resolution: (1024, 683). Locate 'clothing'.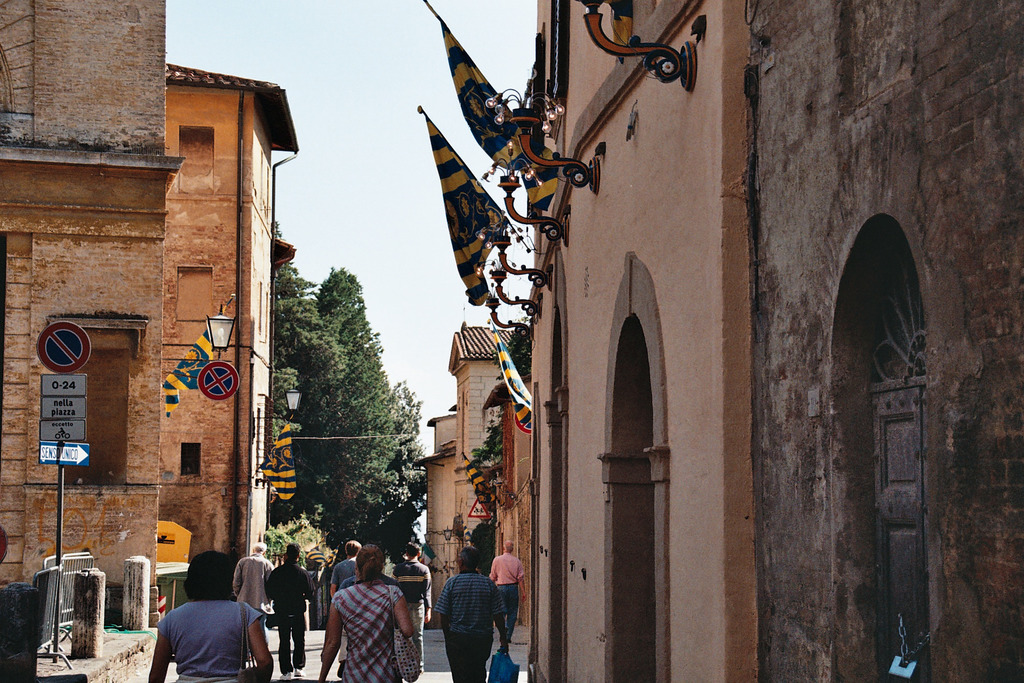
locate(435, 566, 504, 682).
